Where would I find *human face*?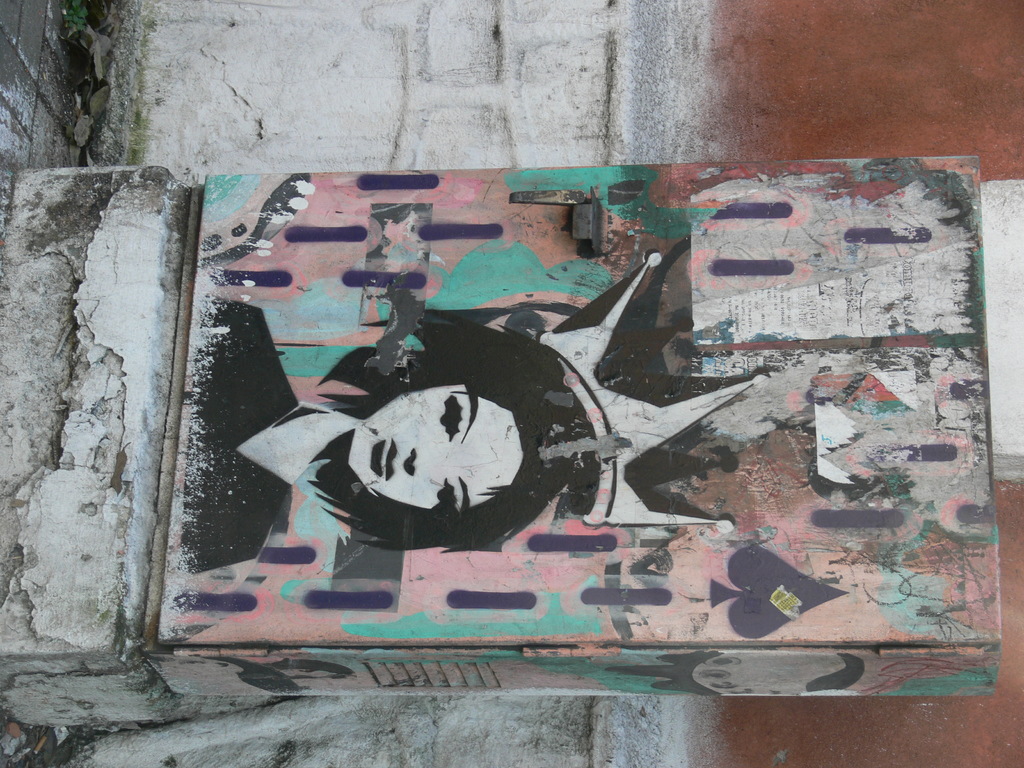
At 347/382/525/515.
